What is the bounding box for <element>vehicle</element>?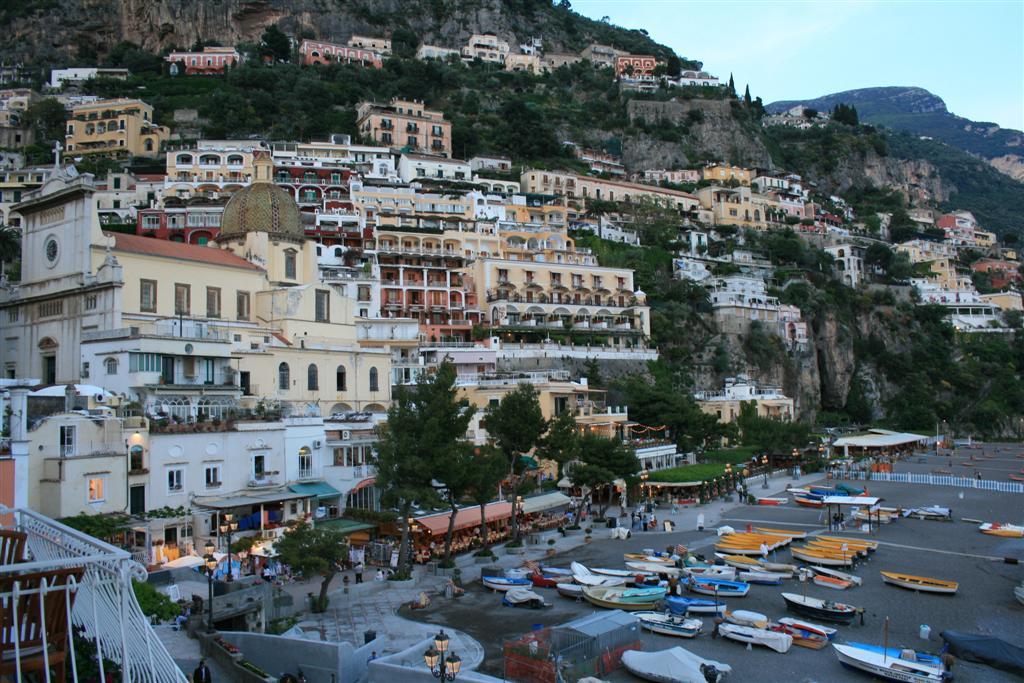
[878,570,958,591].
